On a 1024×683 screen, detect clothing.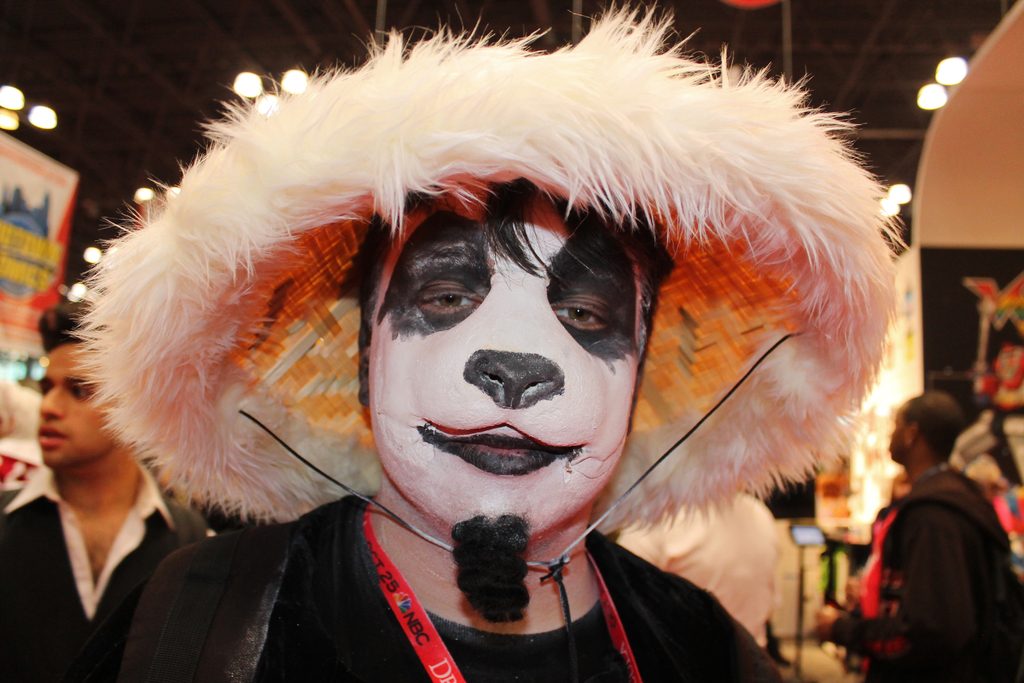
crop(0, 461, 228, 682).
